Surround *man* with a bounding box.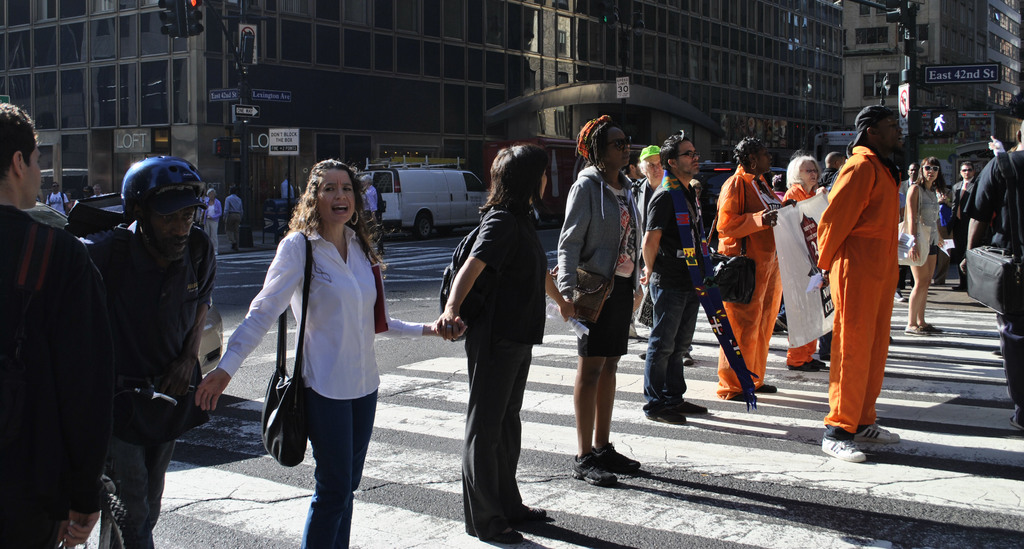
Rect(92, 183, 105, 197).
